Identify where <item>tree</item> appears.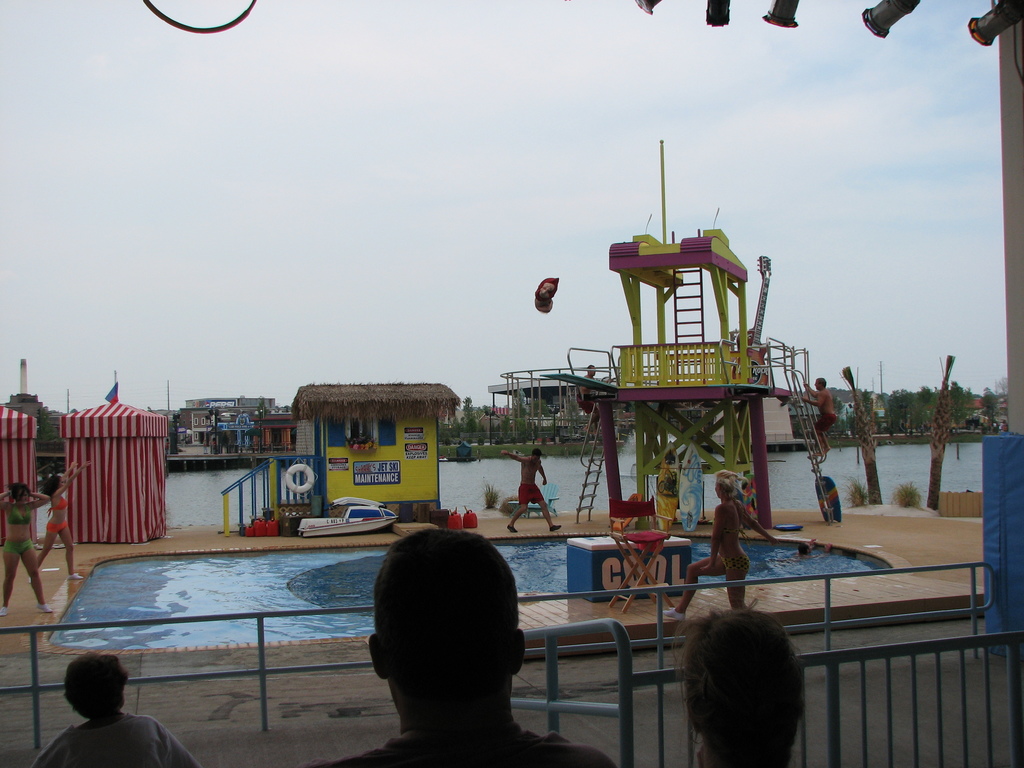
Appears at detection(885, 384, 941, 432).
